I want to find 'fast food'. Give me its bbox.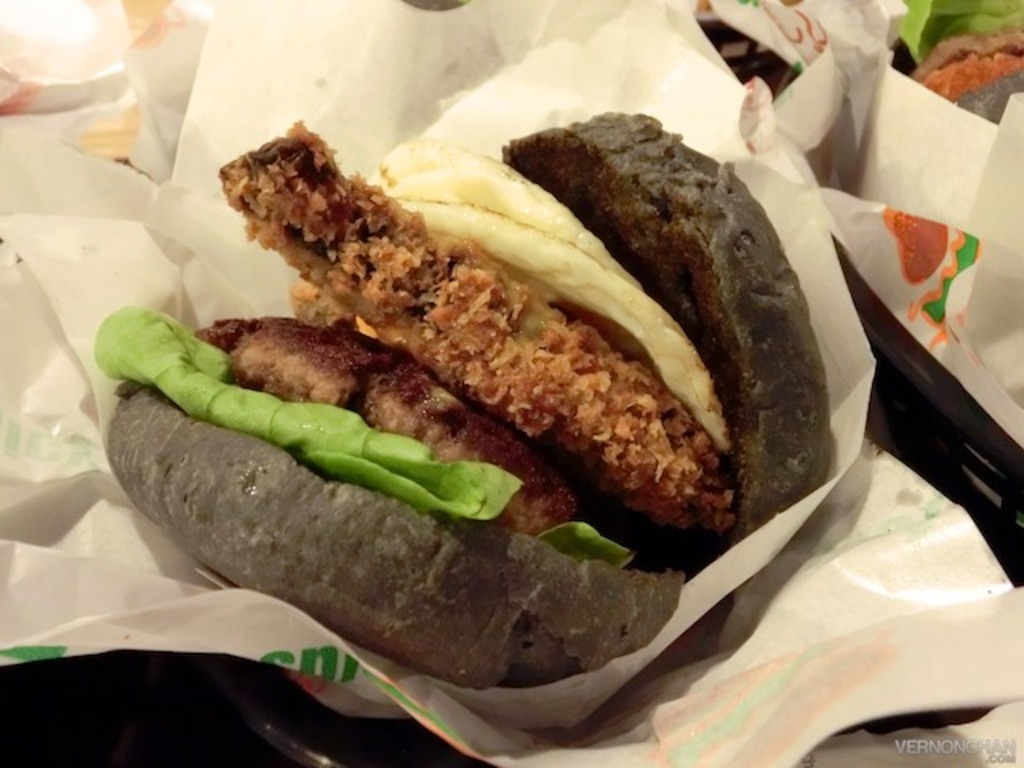
detection(85, 109, 830, 698).
